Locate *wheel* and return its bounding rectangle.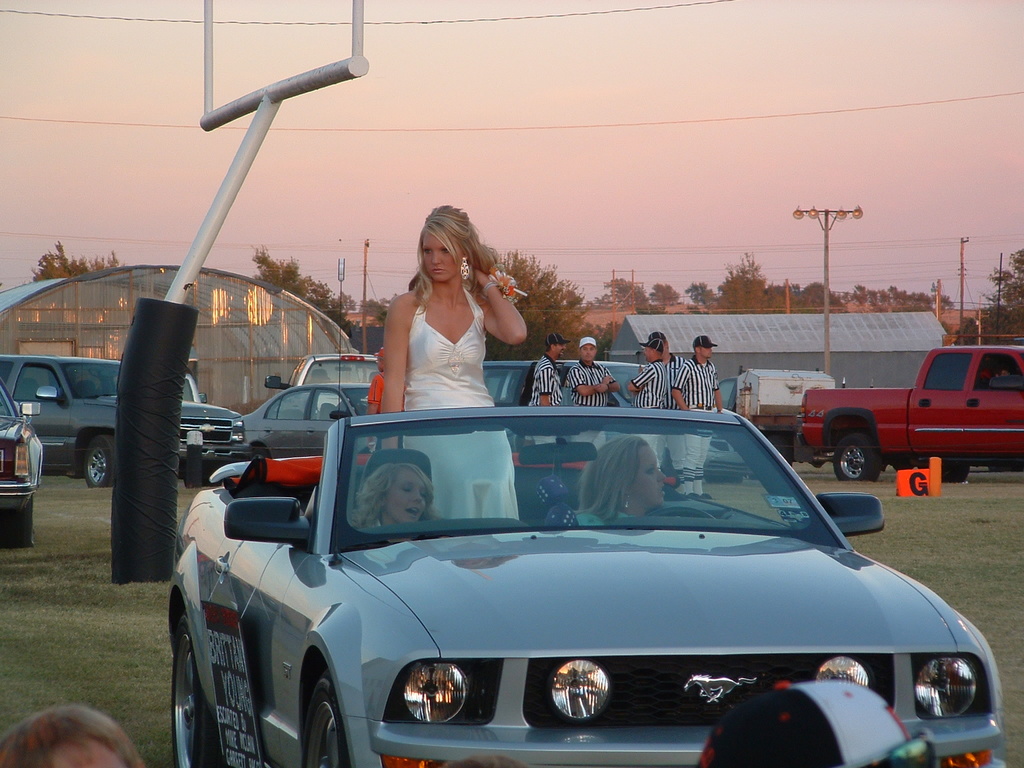
[left=0, top=499, right=38, bottom=545].
